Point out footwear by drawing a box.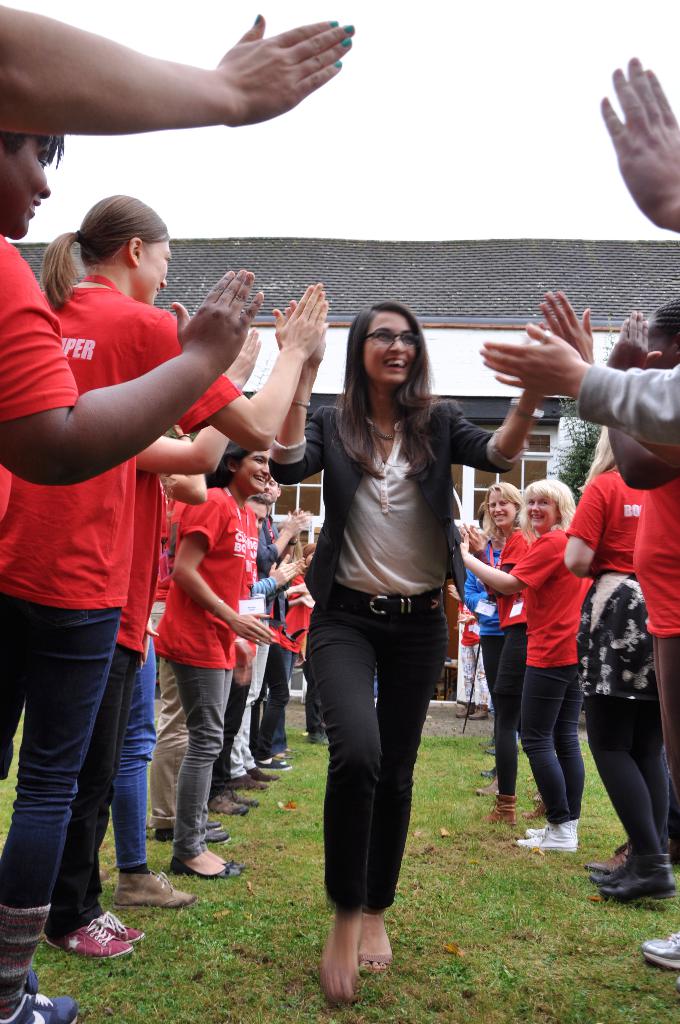
[x1=483, y1=790, x2=519, y2=830].
